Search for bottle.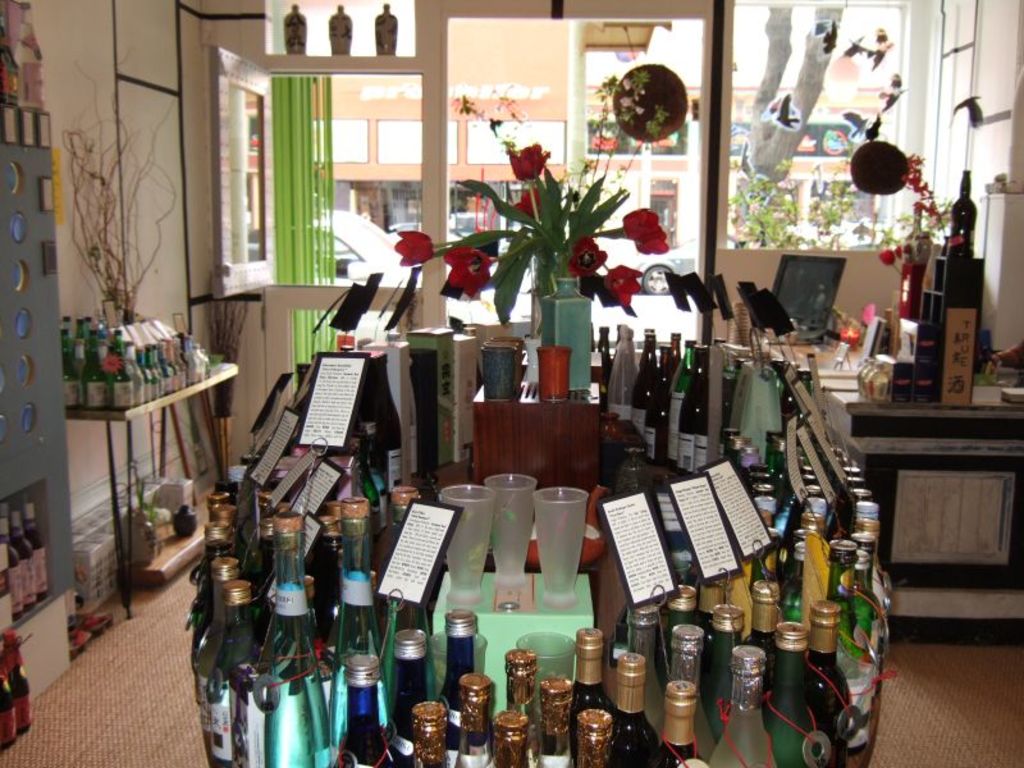
Found at (x1=659, y1=586, x2=699, y2=677).
